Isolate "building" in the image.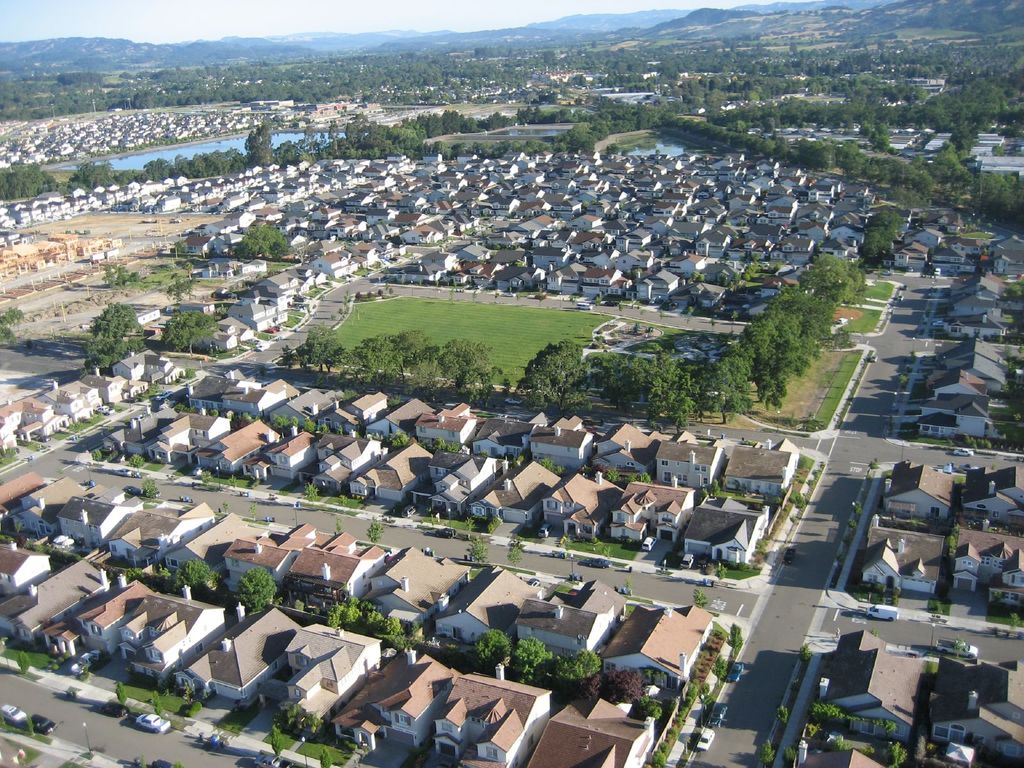
Isolated region: l=0, t=476, r=75, b=536.
